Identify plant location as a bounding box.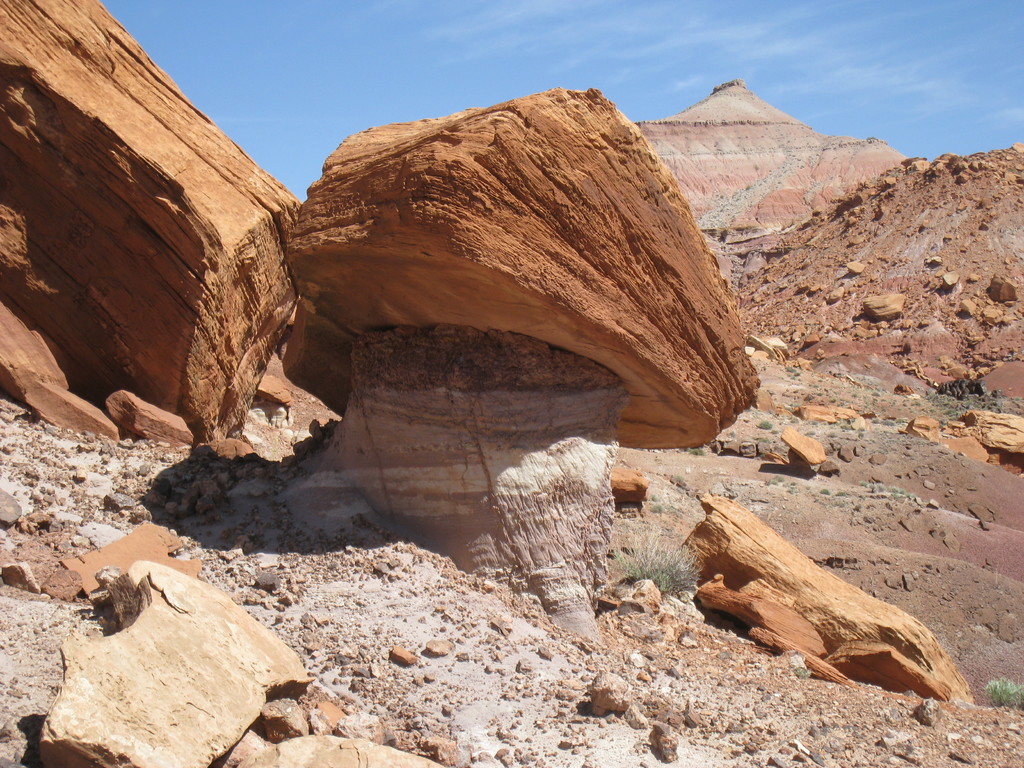
box=[872, 390, 881, 395].
